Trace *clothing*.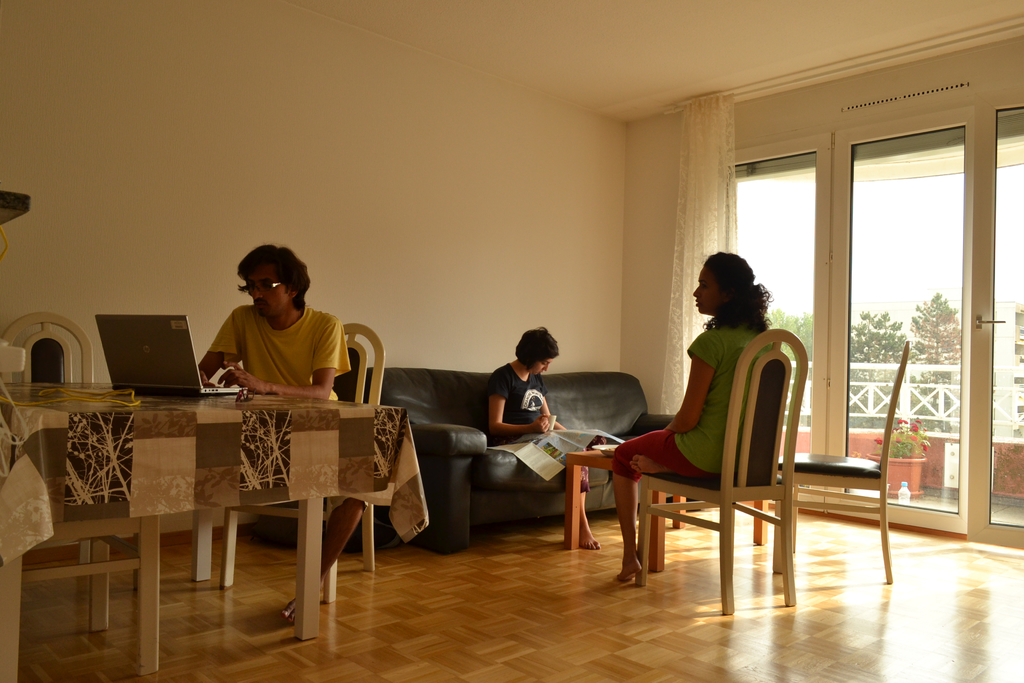
Traced to x1=197, y1=295, x2=361, y2=403.
